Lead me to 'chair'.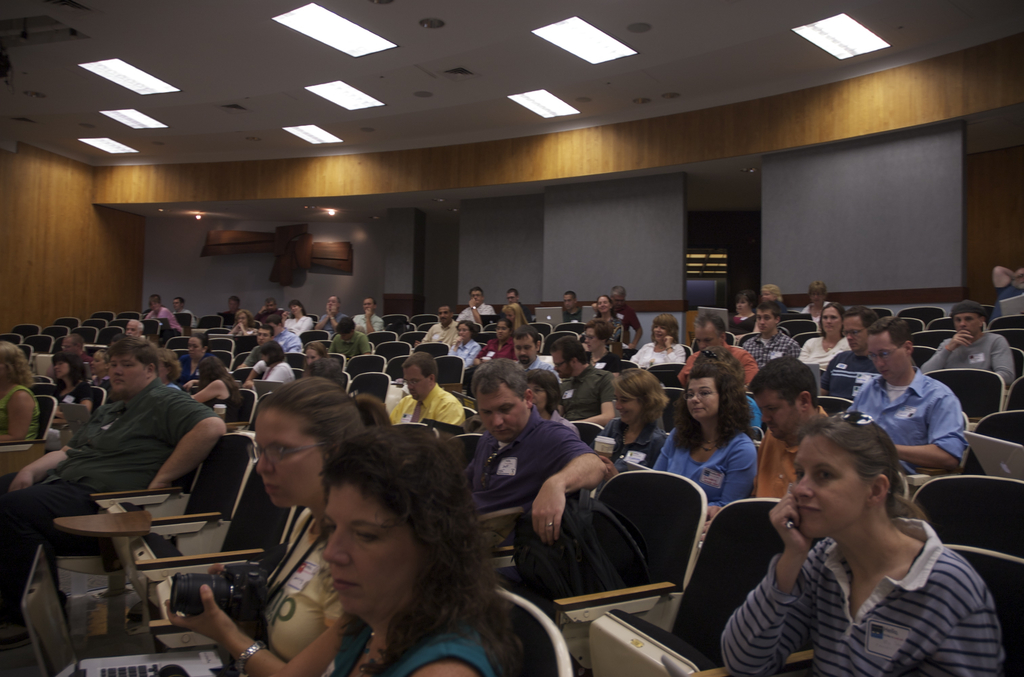
Lead to 319, 339, 329, 350.
